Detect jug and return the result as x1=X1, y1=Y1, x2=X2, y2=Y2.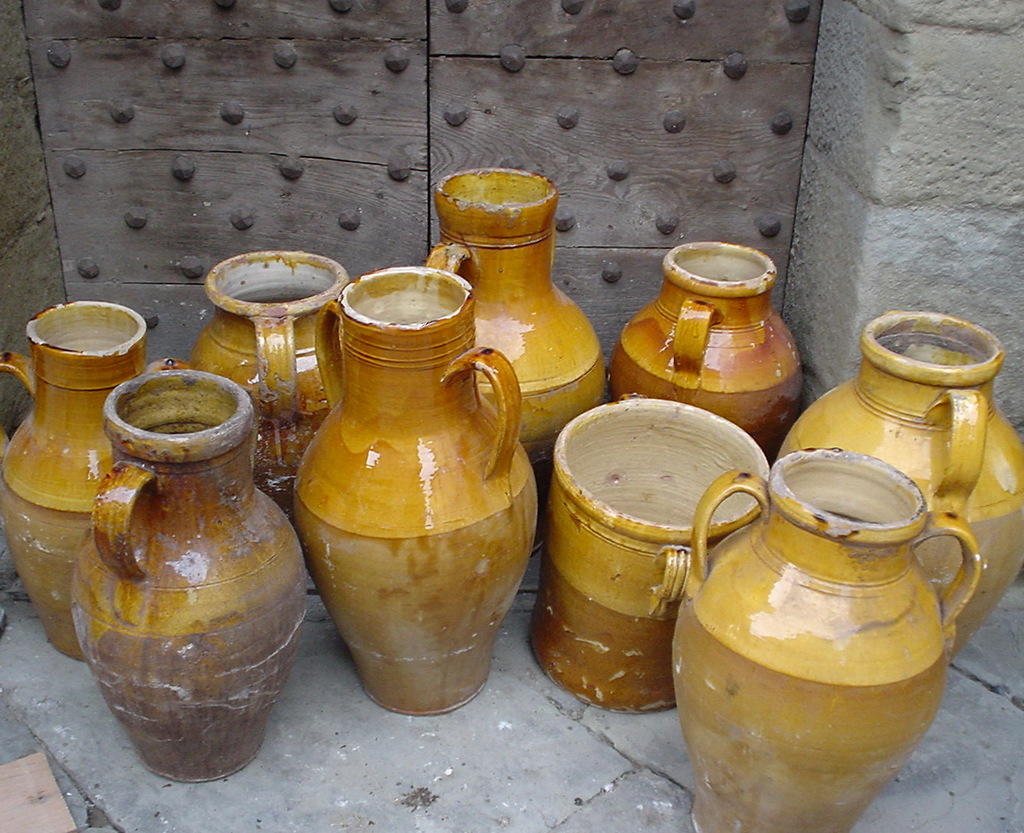
x1=529, y1=391, x2=768, y2=715.
